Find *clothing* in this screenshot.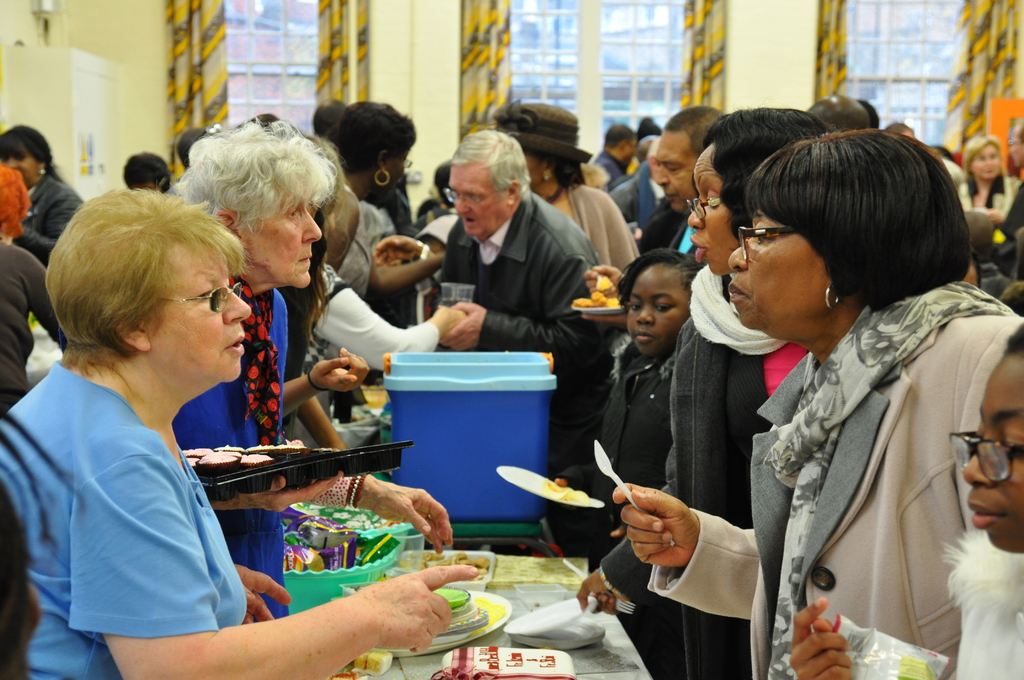
The bounding box for *clothing* is select_region(966, 176, 1023, 277).
